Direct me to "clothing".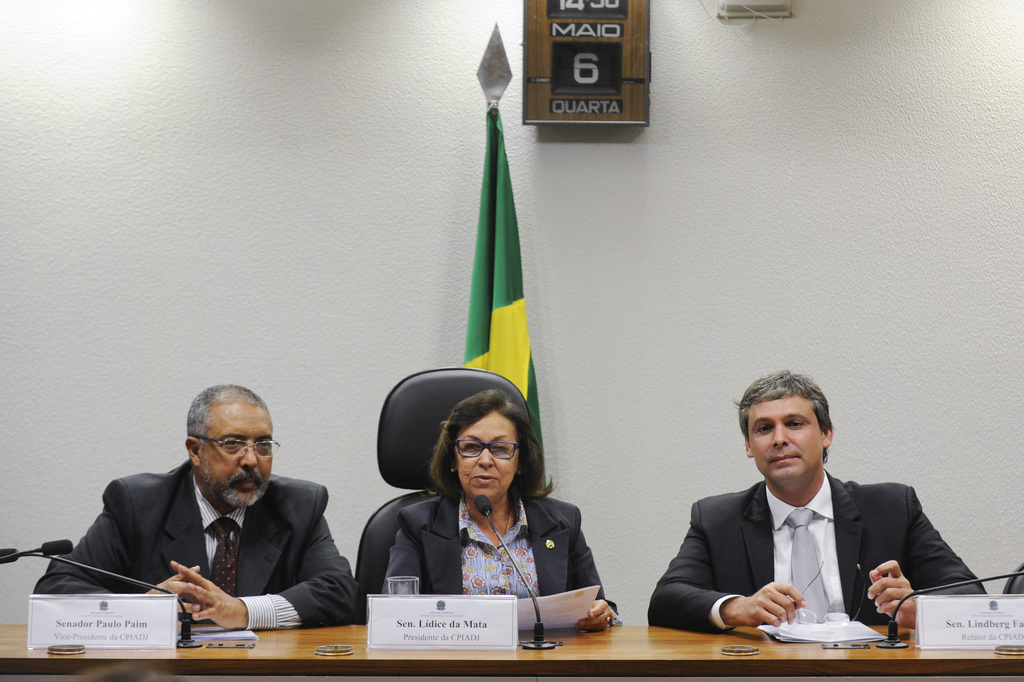
Direction: <box>379,490,617,613</box>.
